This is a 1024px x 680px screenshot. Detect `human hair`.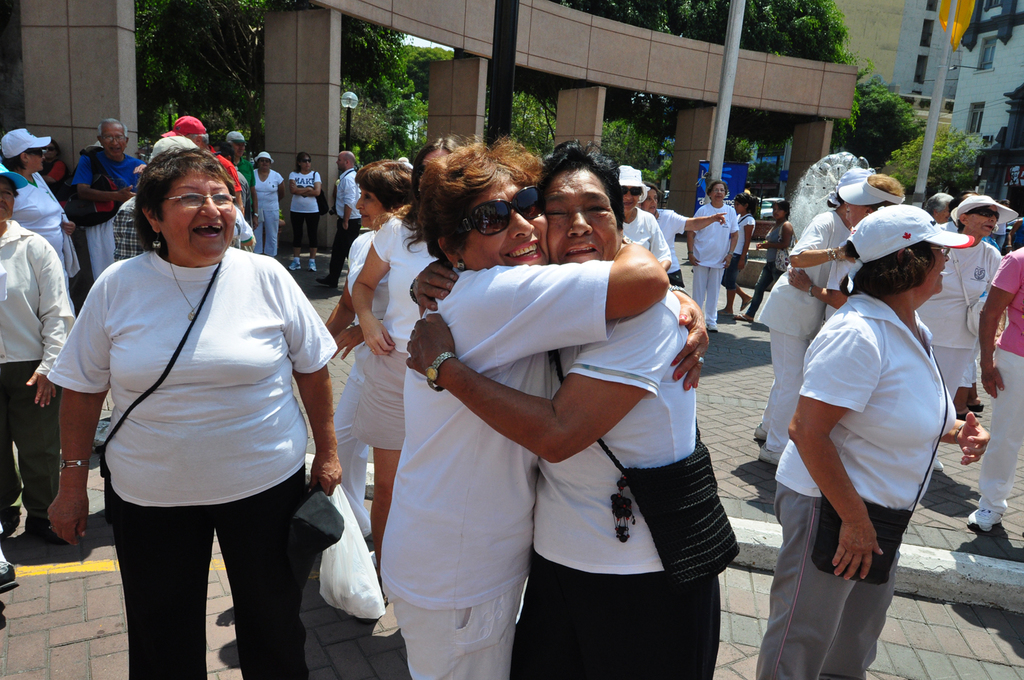
(left=0, top=154, right=29, bottom=173).
